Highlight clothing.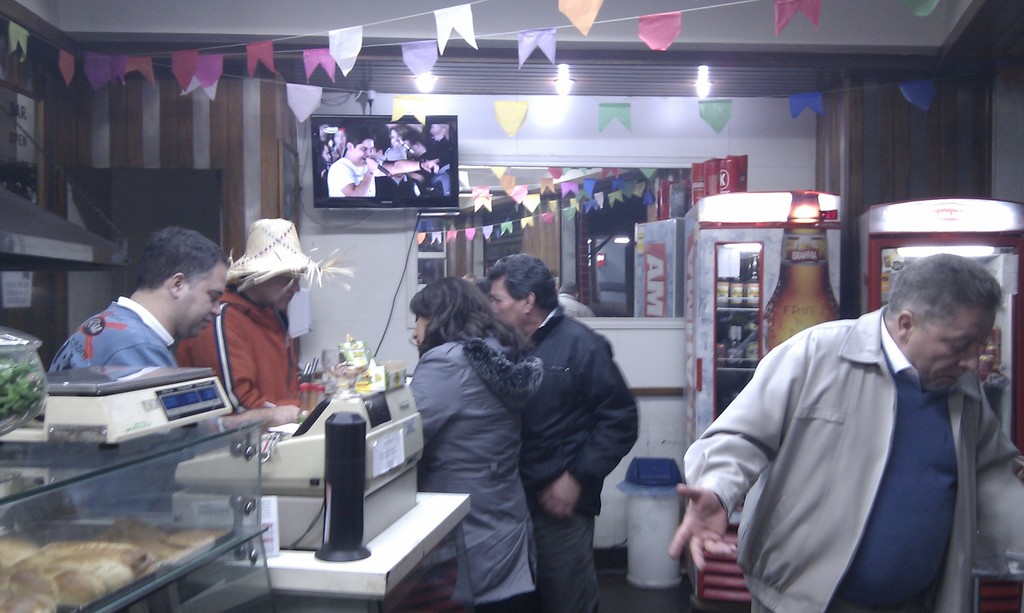
Highlighted region: (409,342,545,610).
